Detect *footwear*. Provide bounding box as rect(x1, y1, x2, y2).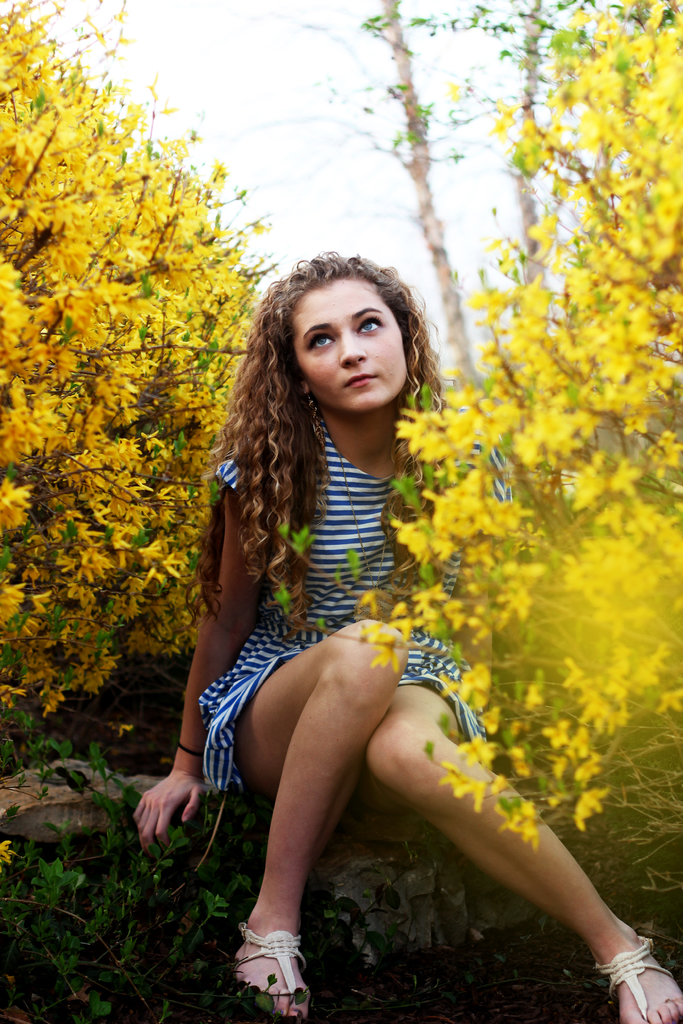
rect(226, 925, 317, 1020).
